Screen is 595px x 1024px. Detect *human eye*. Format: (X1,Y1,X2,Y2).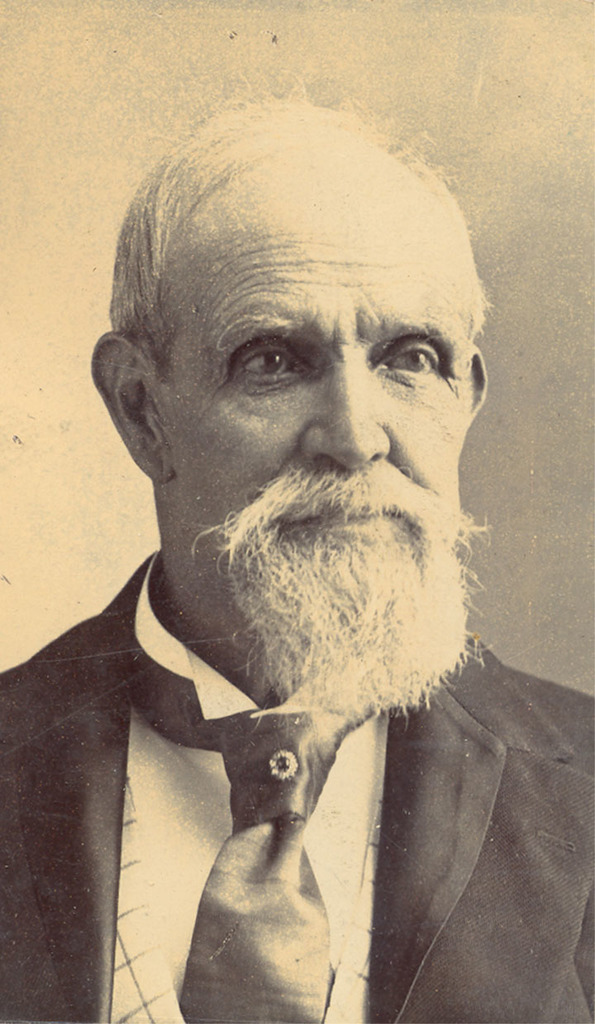
(378,321,456,385).
